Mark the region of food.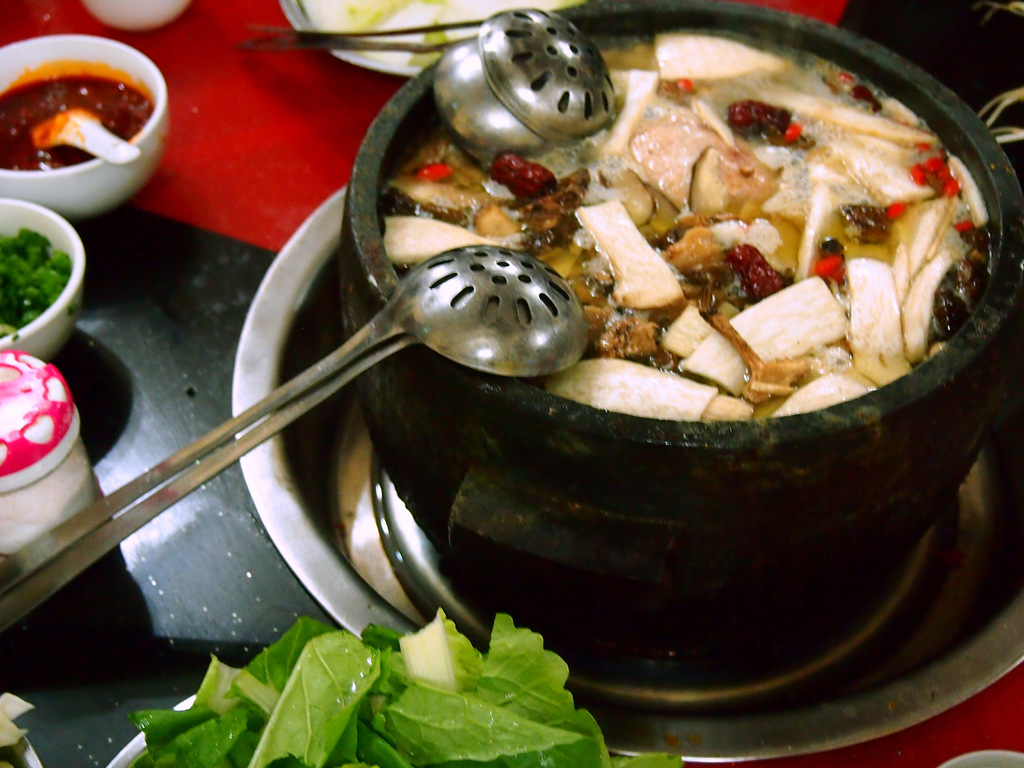
Region: <box>381,52,945,424</box>.
